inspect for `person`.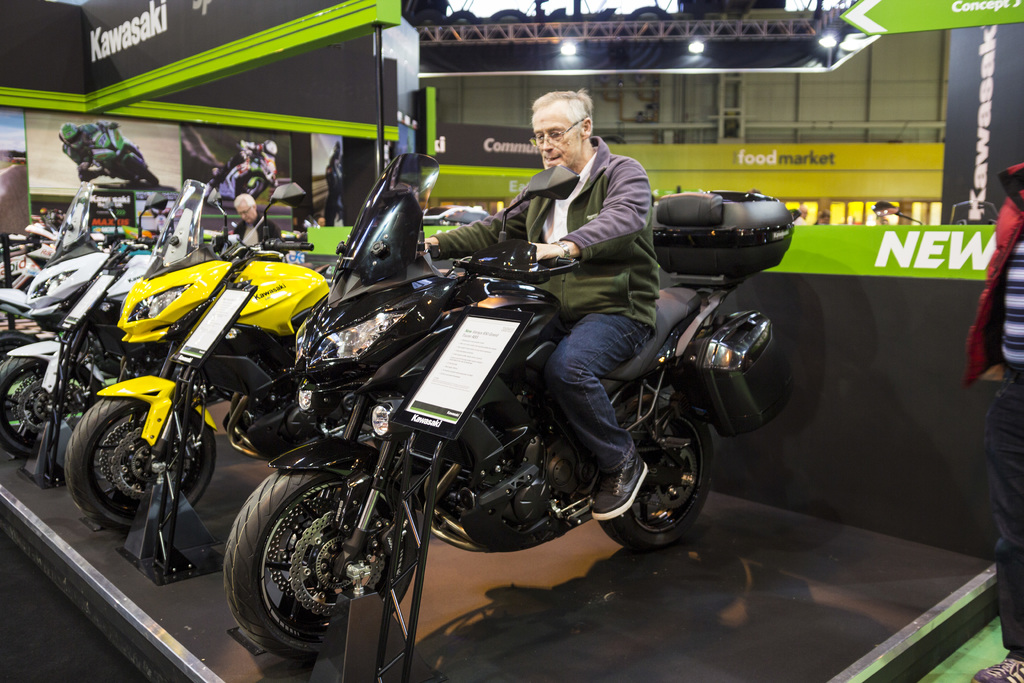
Inspection: x1=414, y1=94, x2=668, y2=528.
